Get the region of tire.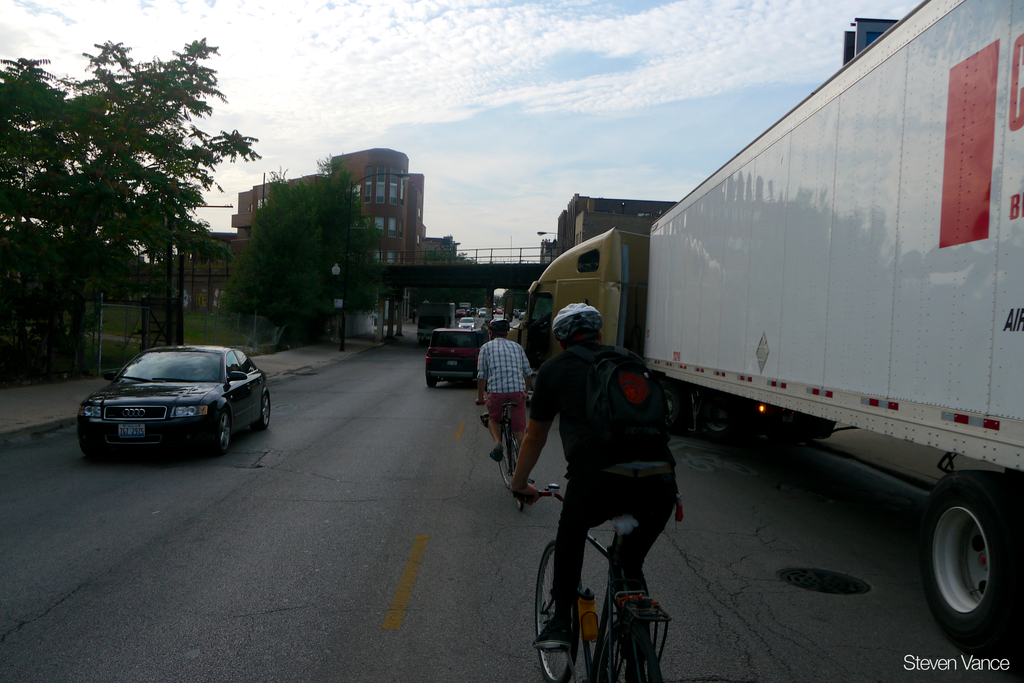
box(77, 441, 115, 464).
